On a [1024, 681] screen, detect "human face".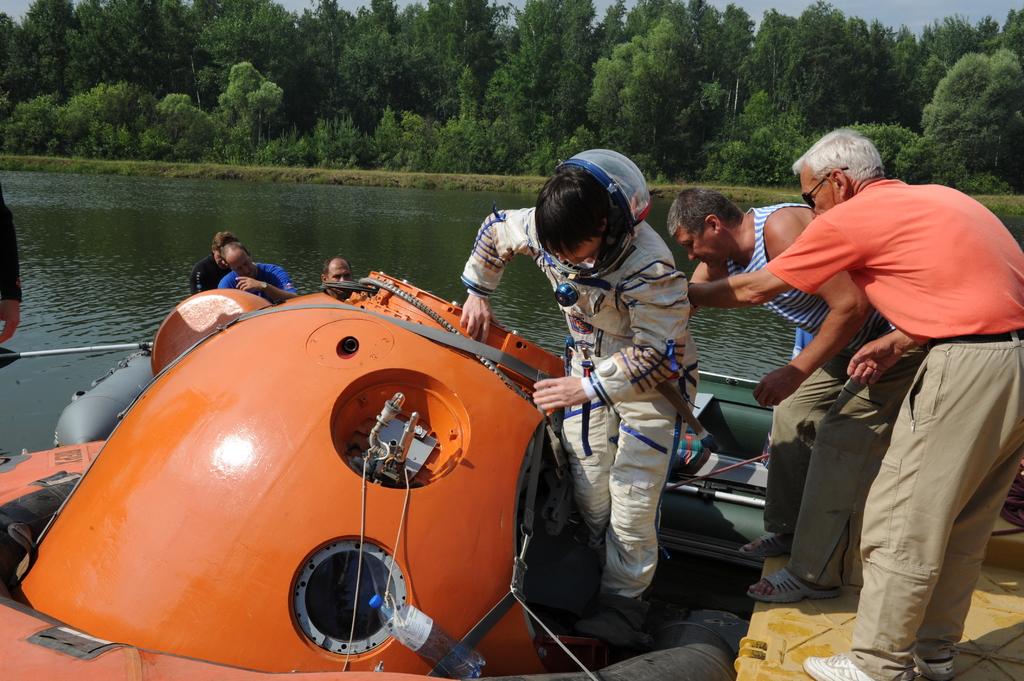
(left=799, top=168, right=833, bottom=220).
